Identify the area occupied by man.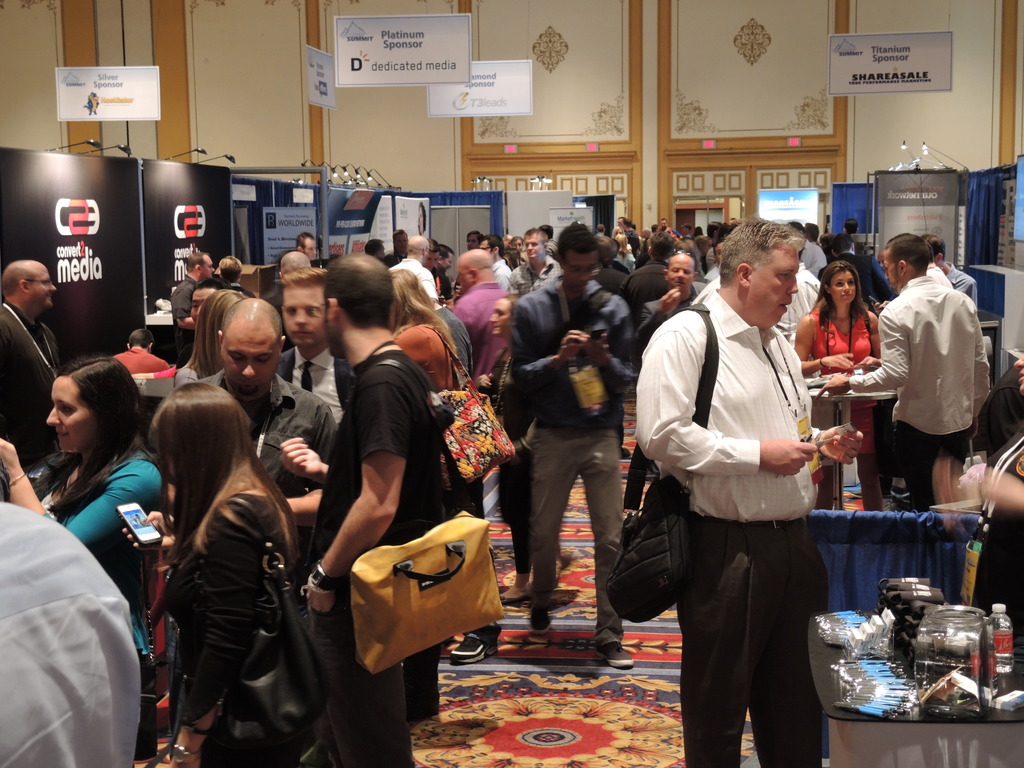
Area: bbox(0, 257, 67, 475).
